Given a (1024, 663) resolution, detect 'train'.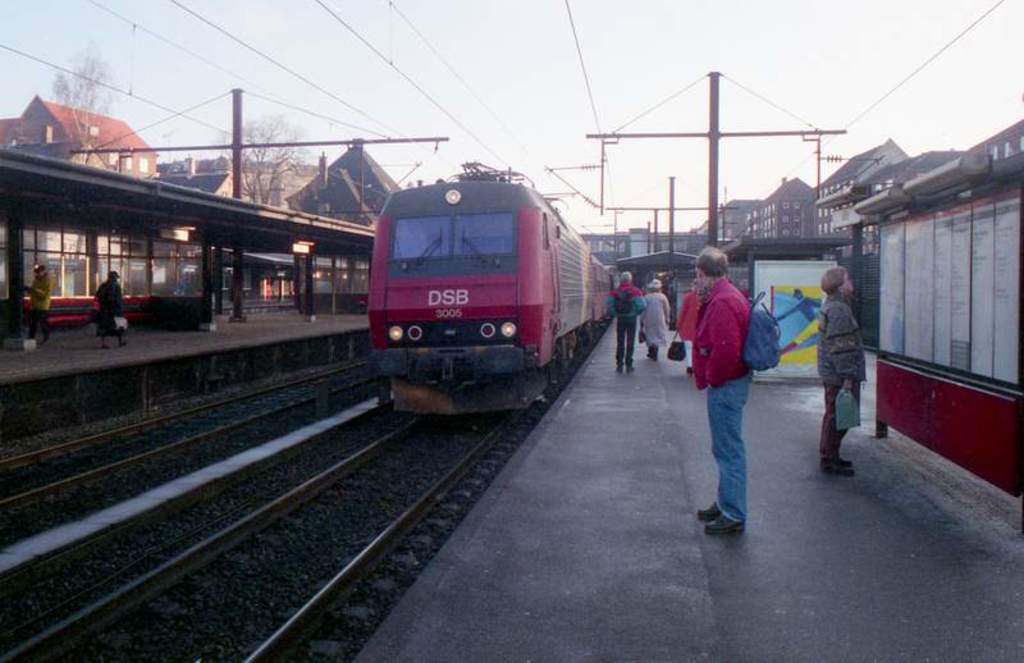
region(358, 156, 625, 412).
